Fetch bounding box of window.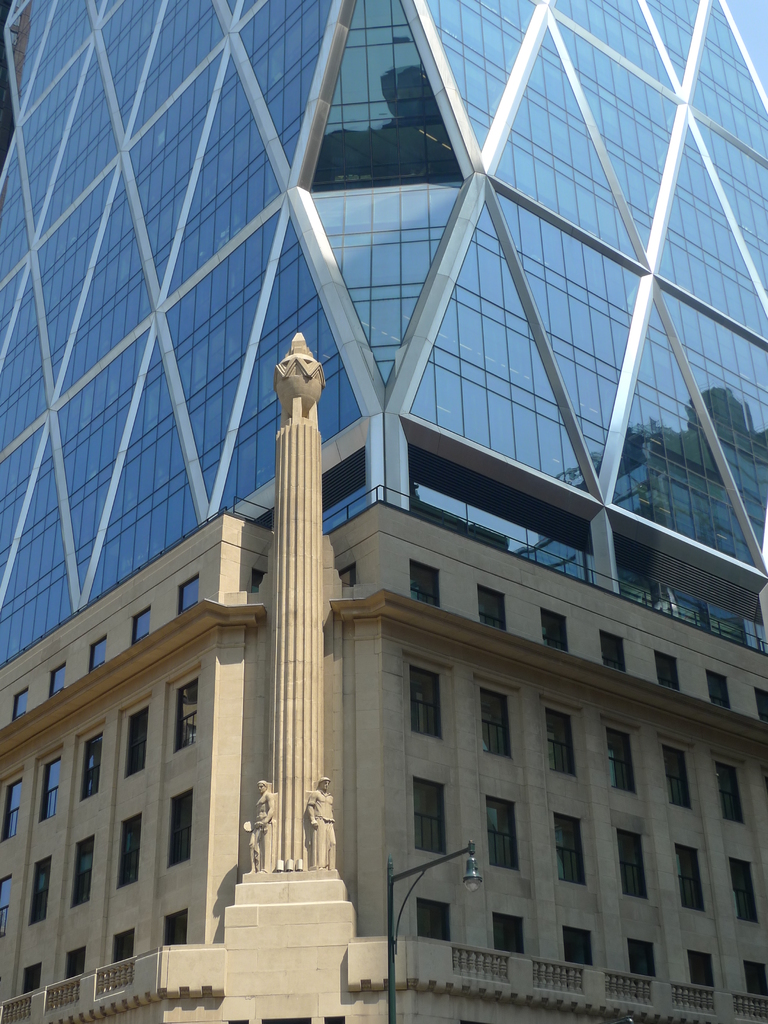
Bbox: locate(404, 558, 446, 609).
